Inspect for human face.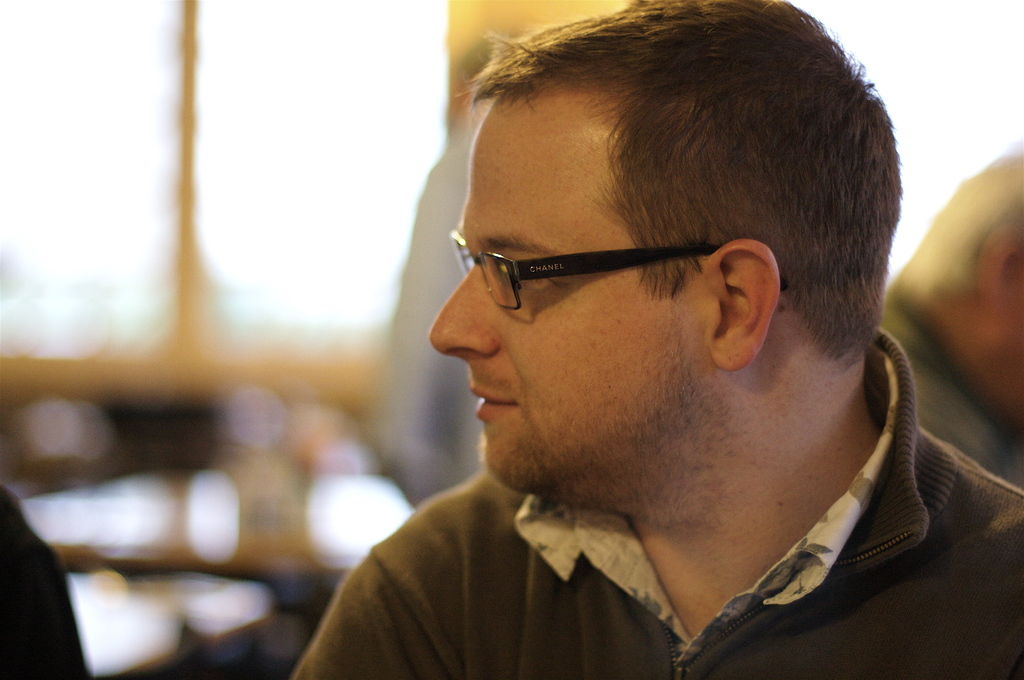
Inspection: crop(424, 98, 705, 499).
